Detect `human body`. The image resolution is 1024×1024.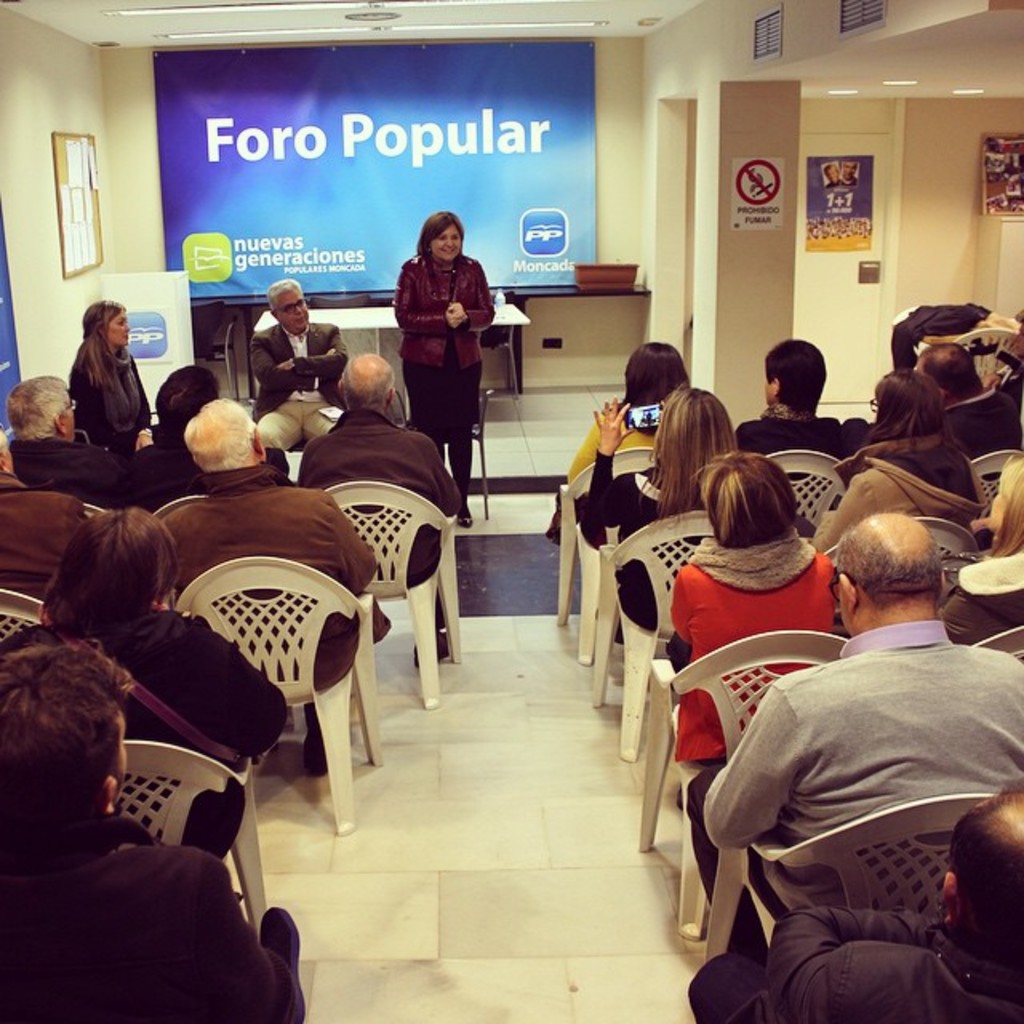
region(302, 344, 464, 589).
